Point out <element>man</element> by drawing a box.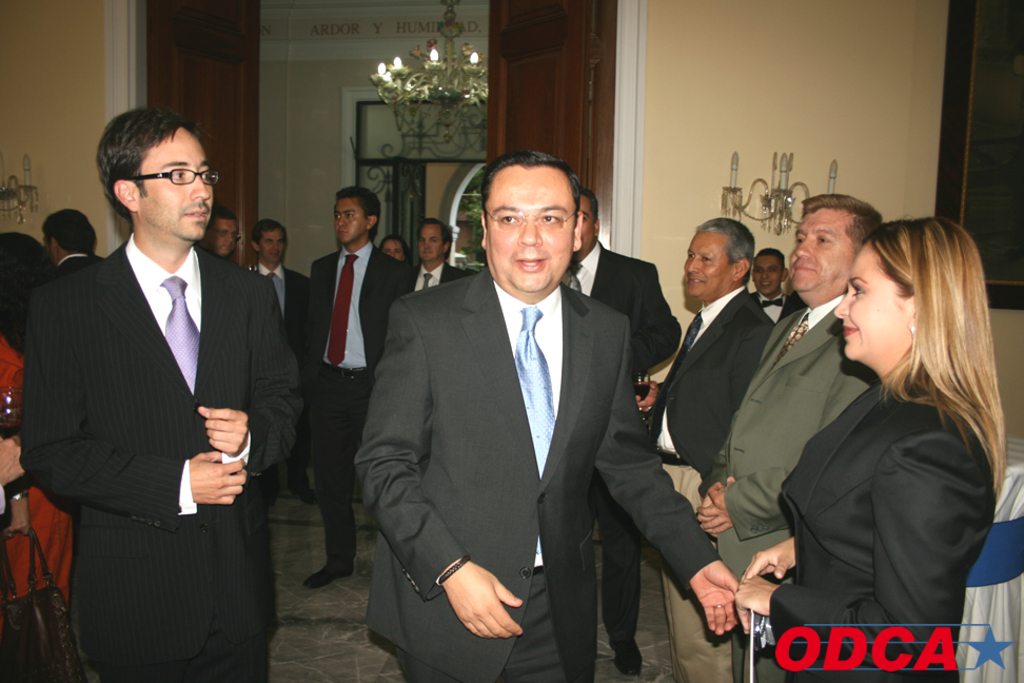
[x1=40, y1=210, x2=106, y2=280].
